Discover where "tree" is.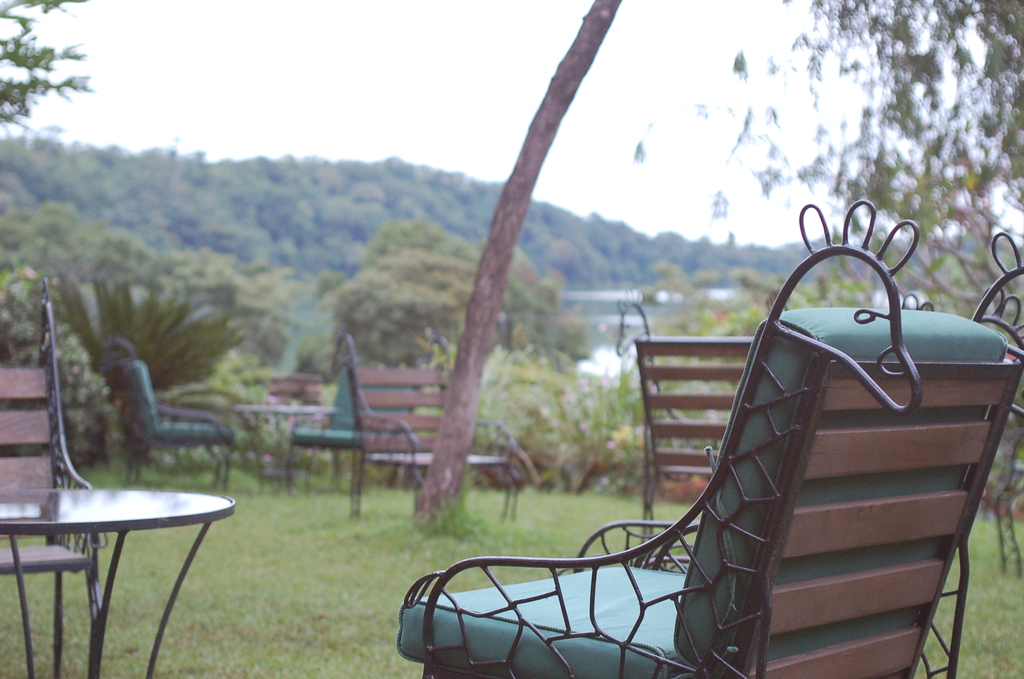
Discovered at (x1=410, y1=0, x2=1023, y2=541).
